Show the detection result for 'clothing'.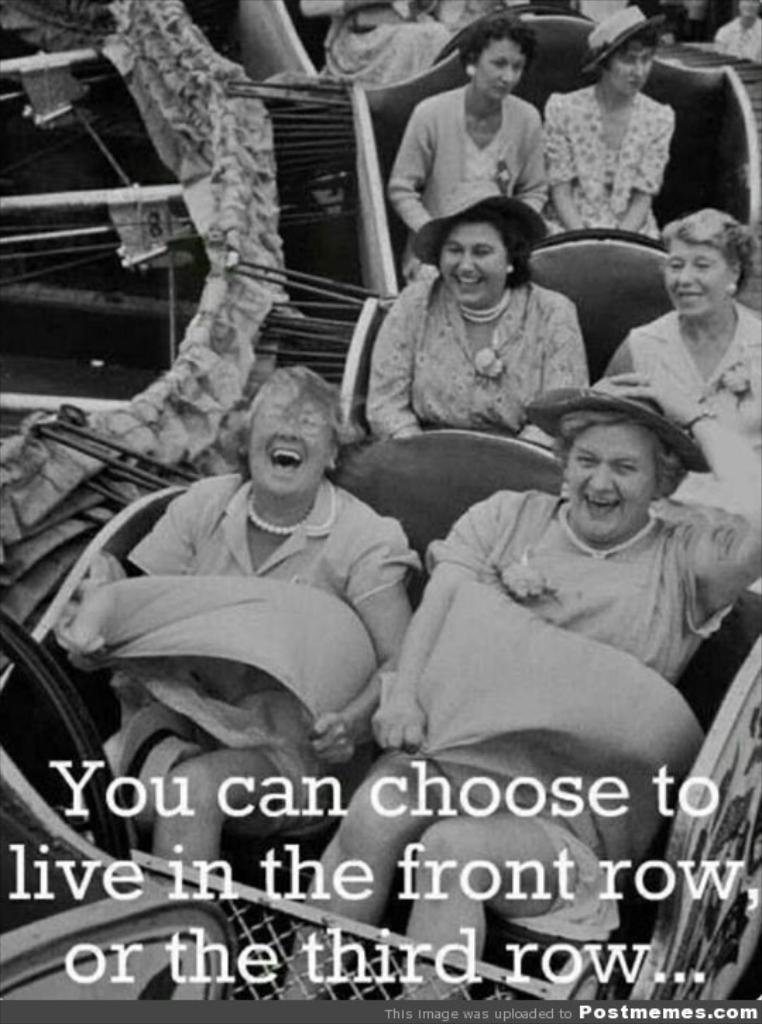
rect(384, 95, 546, 278).
